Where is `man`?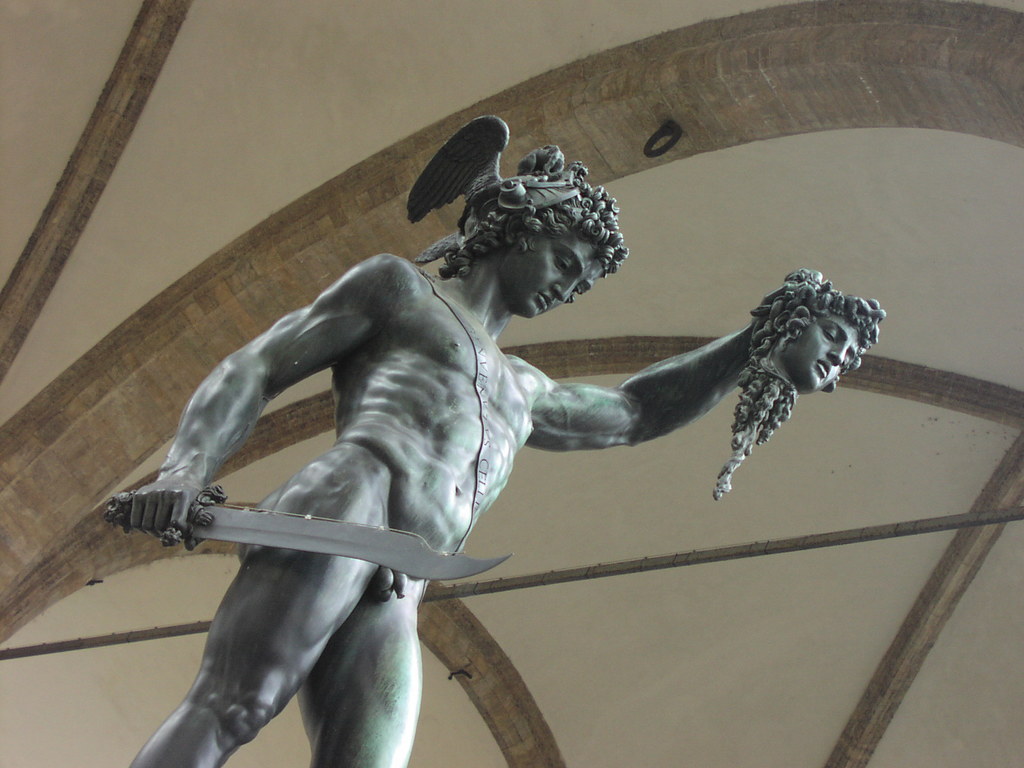
(left=80, top=116, right=912, bottom=723).
